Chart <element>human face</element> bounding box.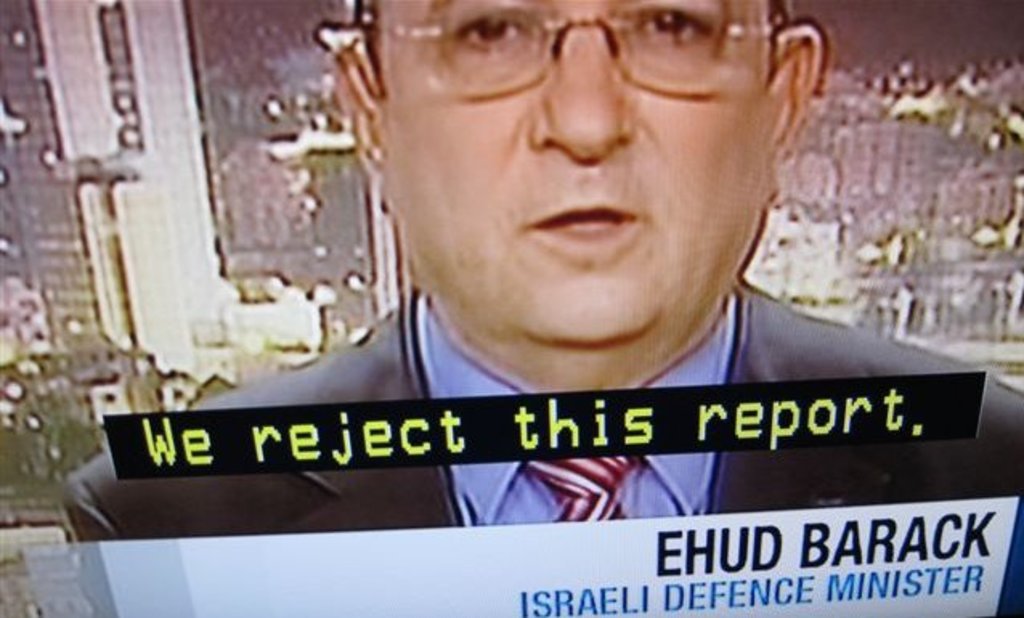
Charted: locate(372, 0, 788, 340).
